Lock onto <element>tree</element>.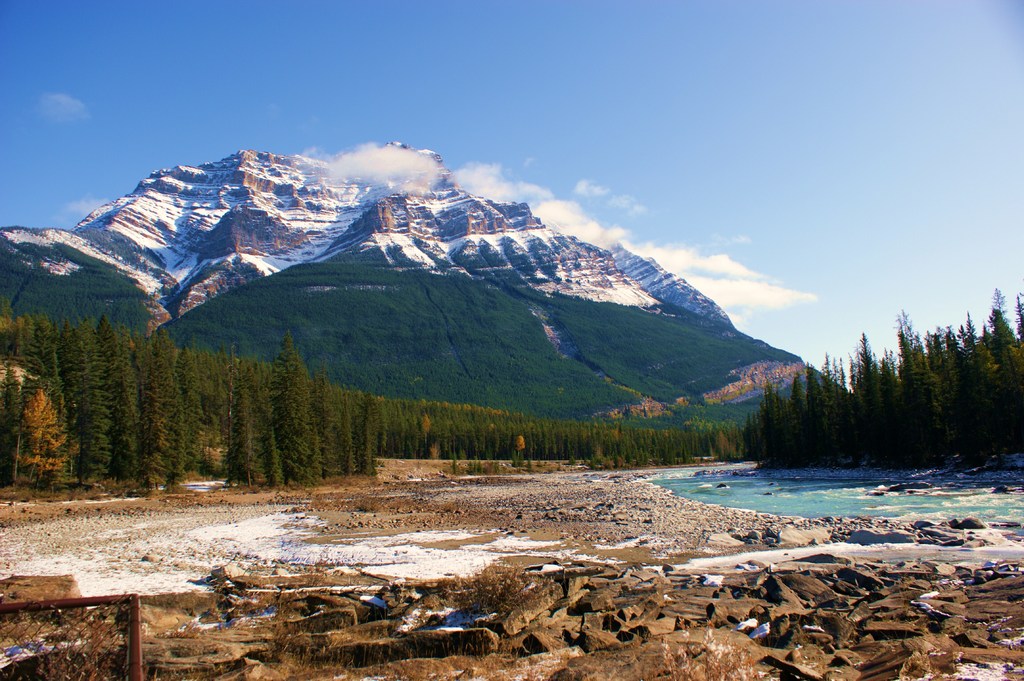
Locked: box=[879, 354, 908, 472].
